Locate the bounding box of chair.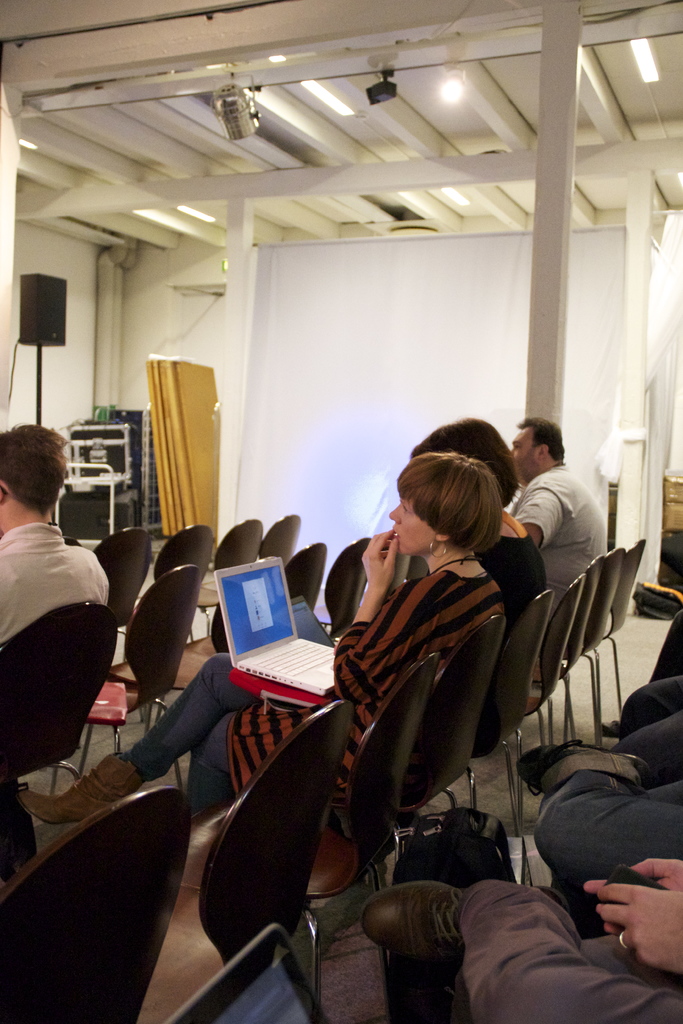
Bounding box: [535, 536, 644, 733].
